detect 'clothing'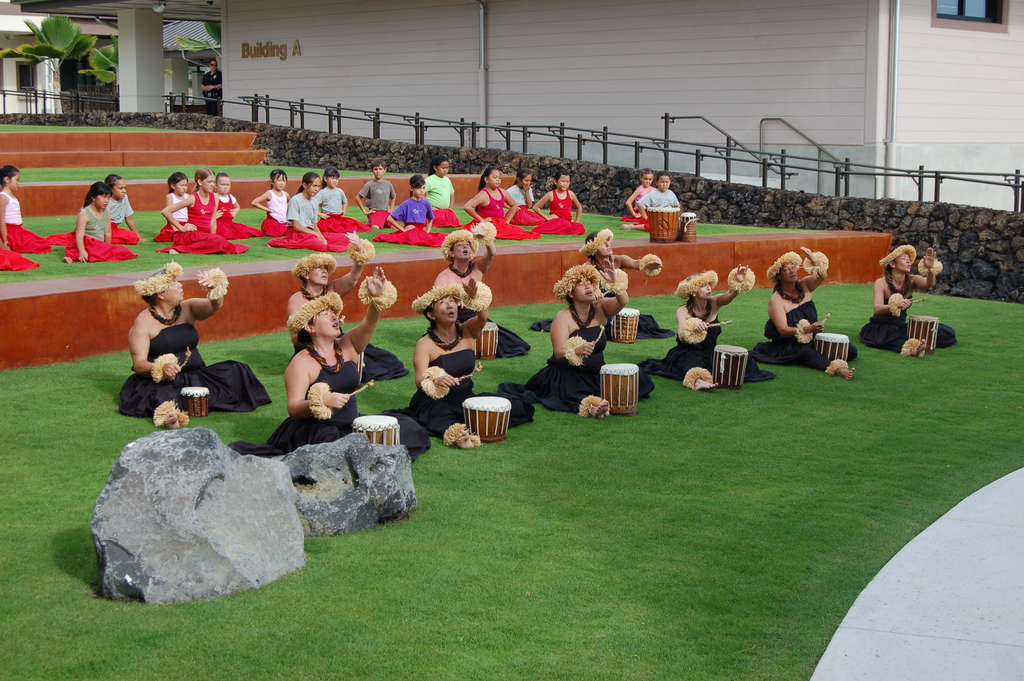
detection(0, 187, 49, 254)
